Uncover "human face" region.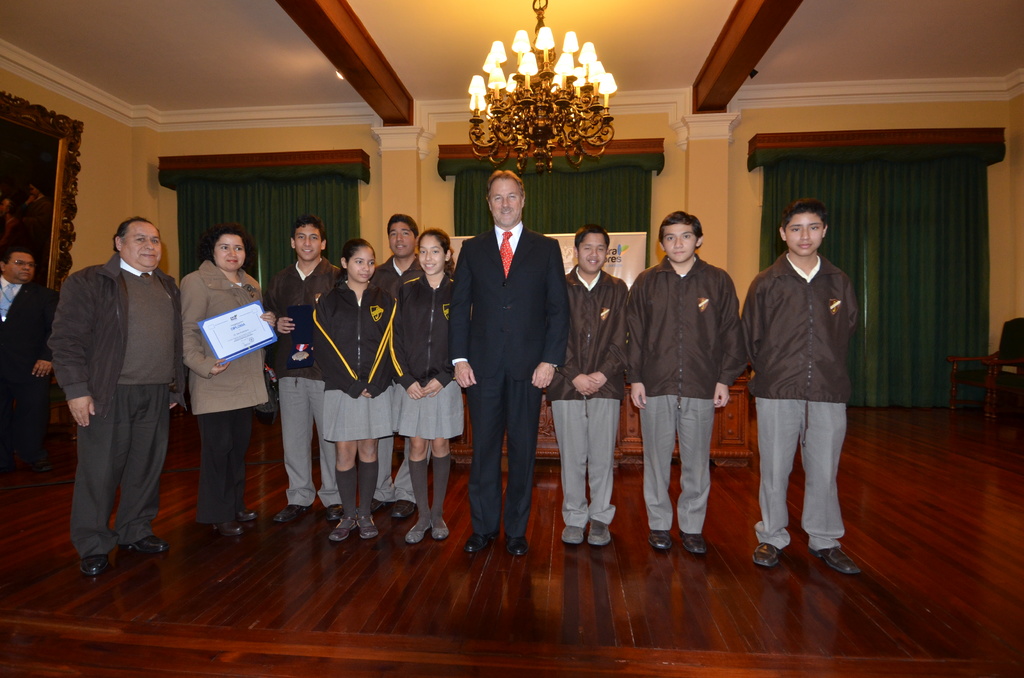
Uncovered: [x1=786, y1=213, x2=826, y2=254].
